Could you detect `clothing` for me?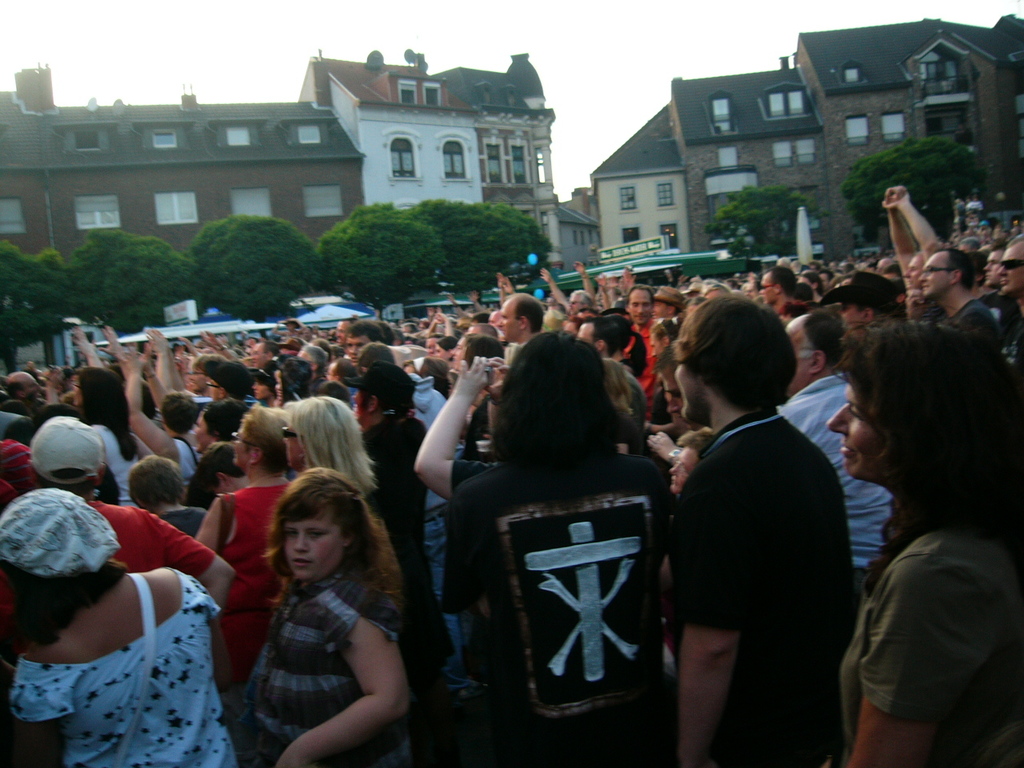
Detection result: BBox(230, 562, 420, 767).
